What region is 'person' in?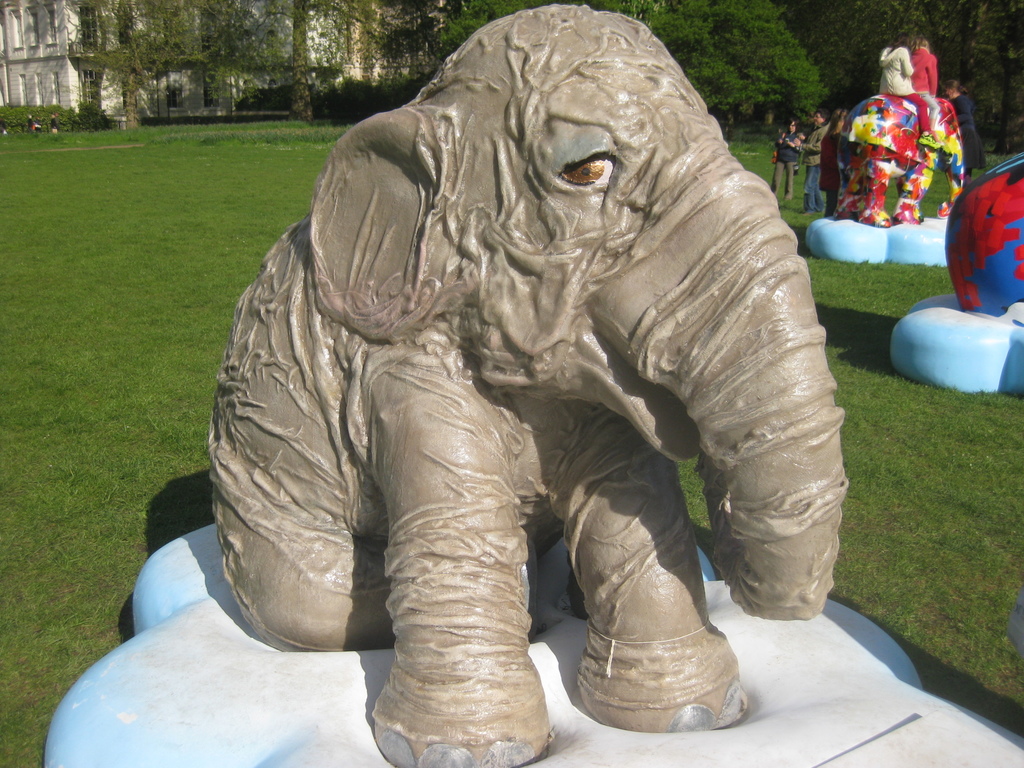
(790, 110, 826, 212).
